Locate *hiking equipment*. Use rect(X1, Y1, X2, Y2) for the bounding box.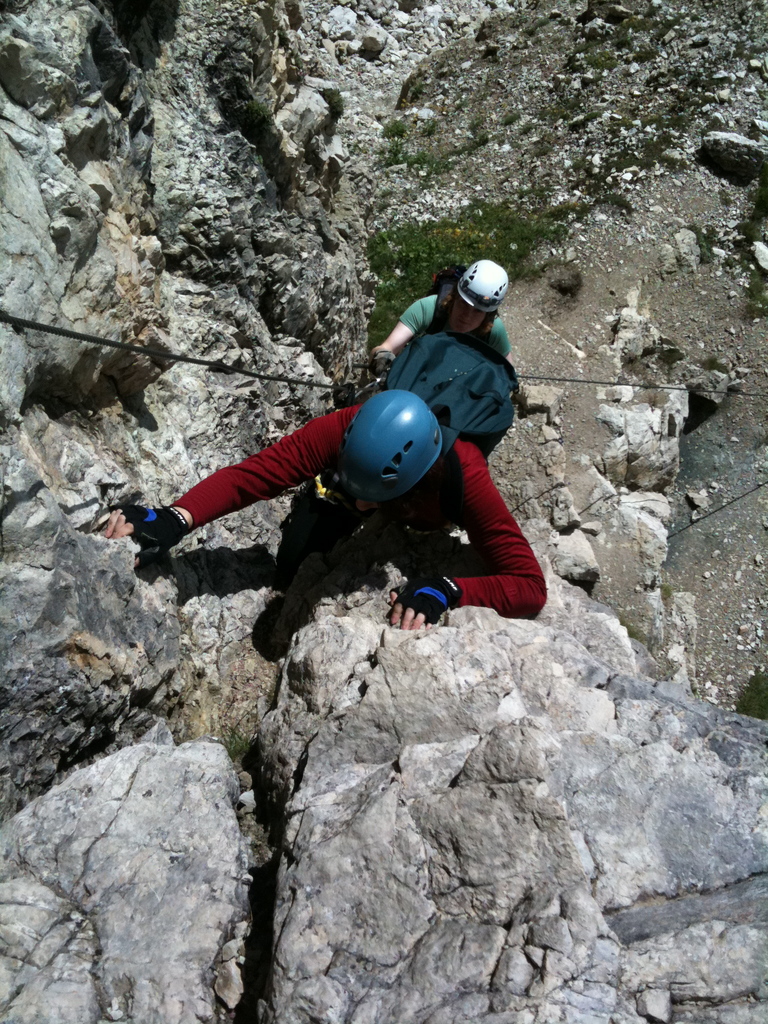
rect(374, 324, 524, 464).
